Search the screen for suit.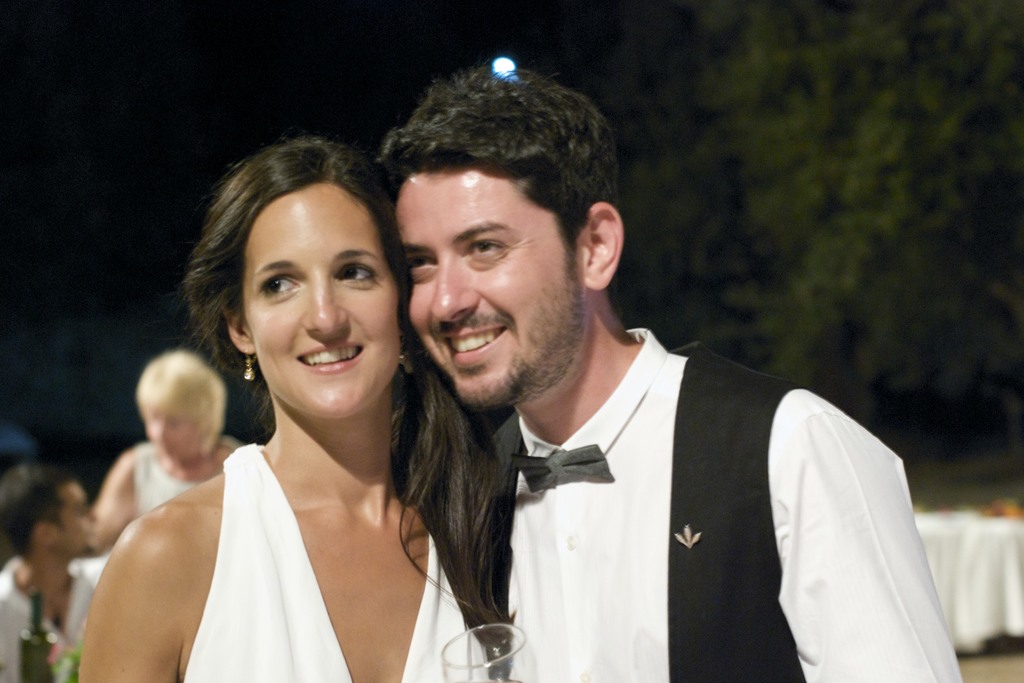
Found at Rect(476, 322, 964, 682).
